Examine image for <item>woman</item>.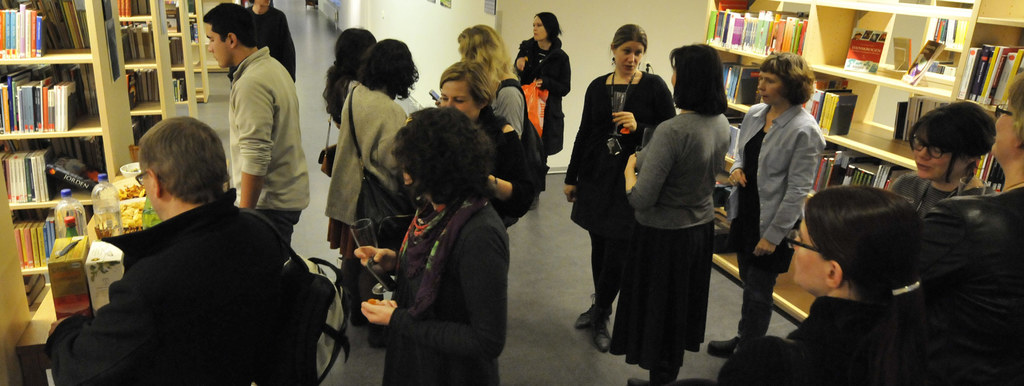
Examination result: locate(325, 38, 421, 344).
